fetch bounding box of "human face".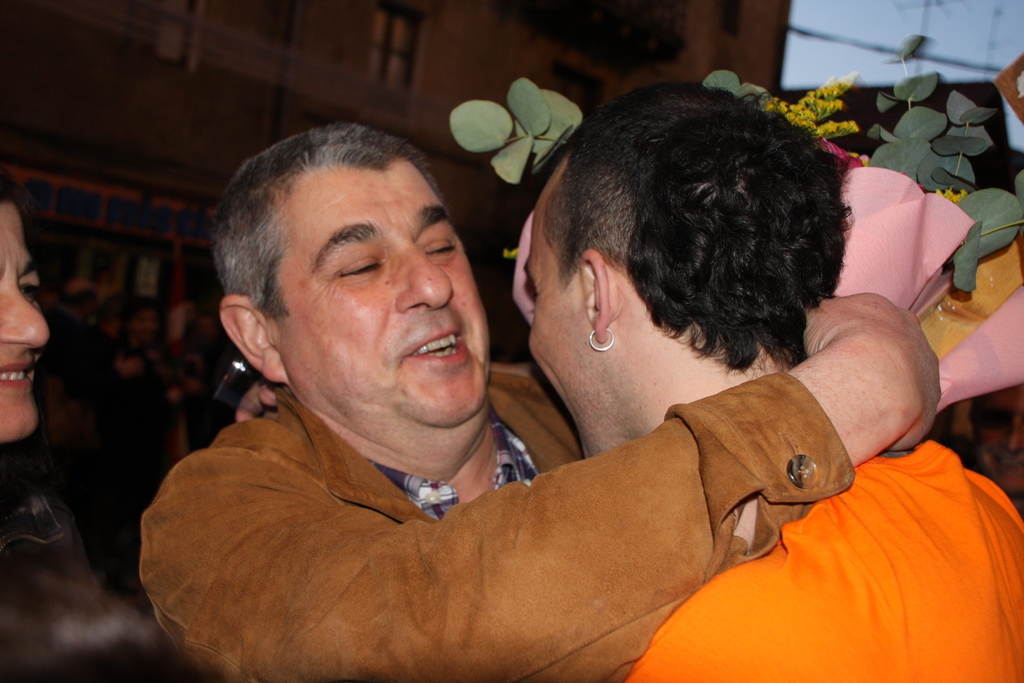
Bbox: 0,204,49,434.
